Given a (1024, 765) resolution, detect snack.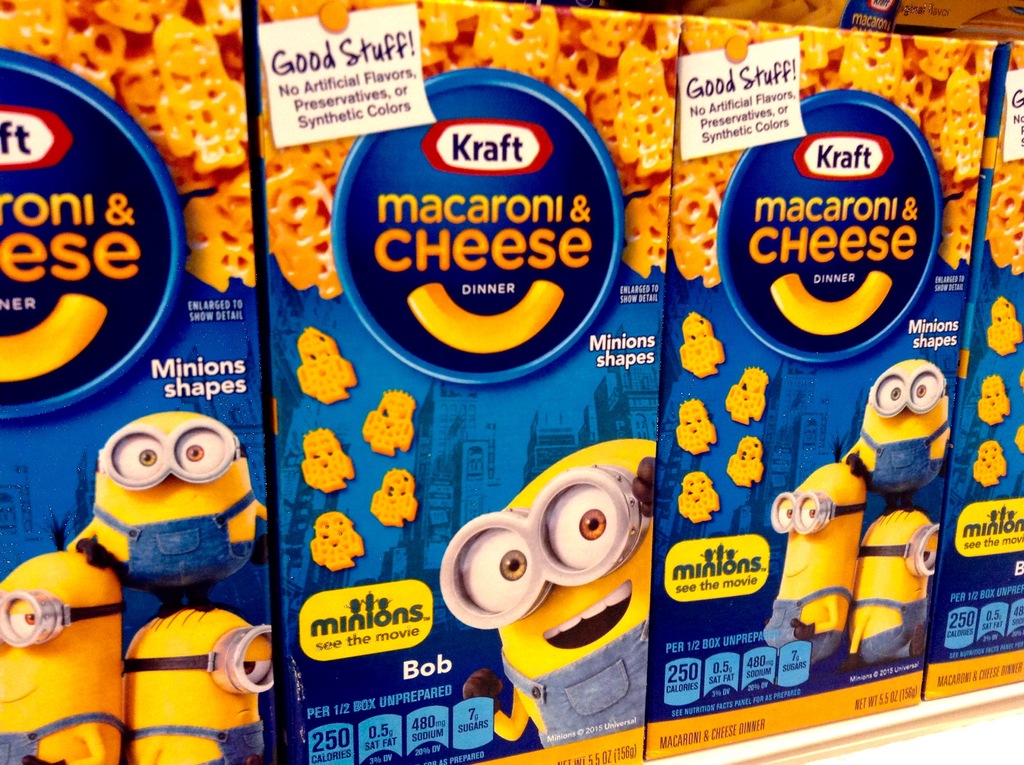
BBox(1014, 426, 1023, 455).
